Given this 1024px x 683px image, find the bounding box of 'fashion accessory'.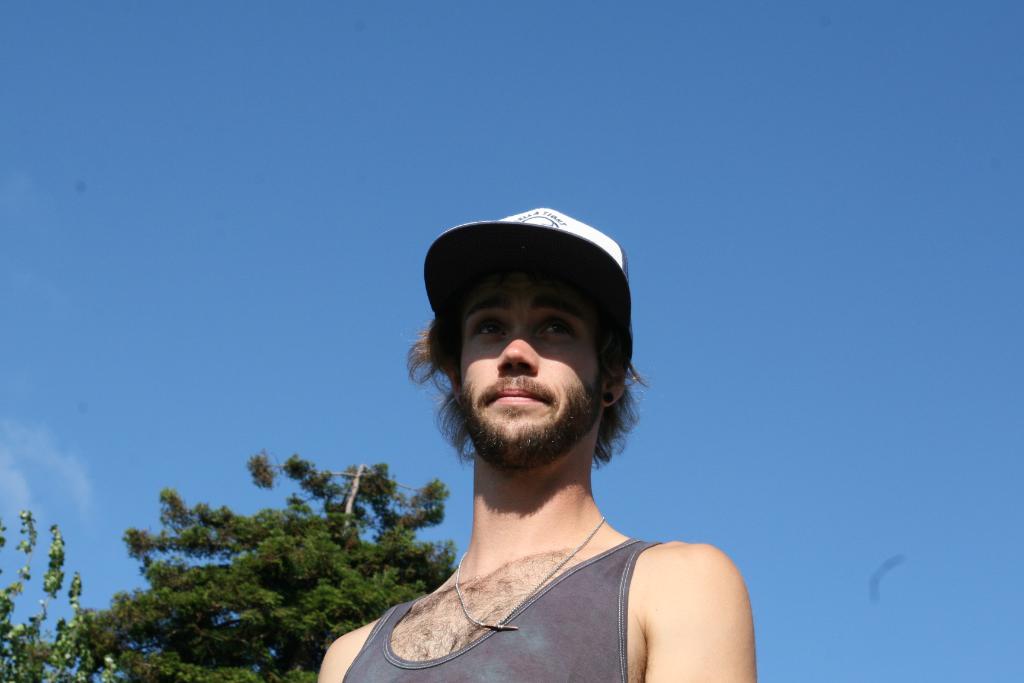
424:205:632:319.
